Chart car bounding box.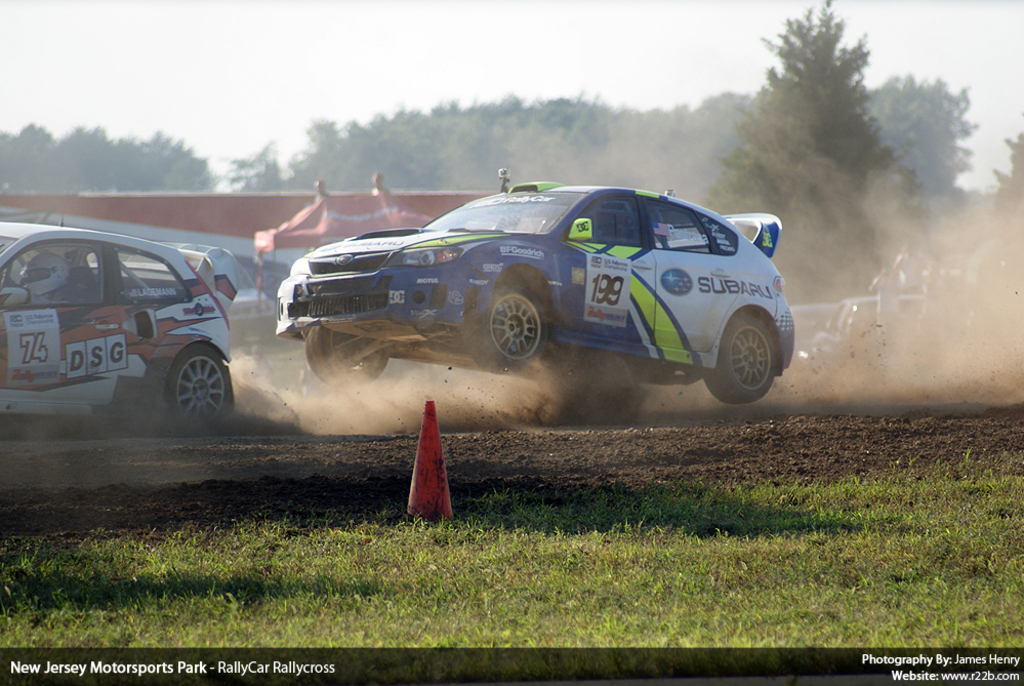
Charted: region(228, 268, 278, 334).
